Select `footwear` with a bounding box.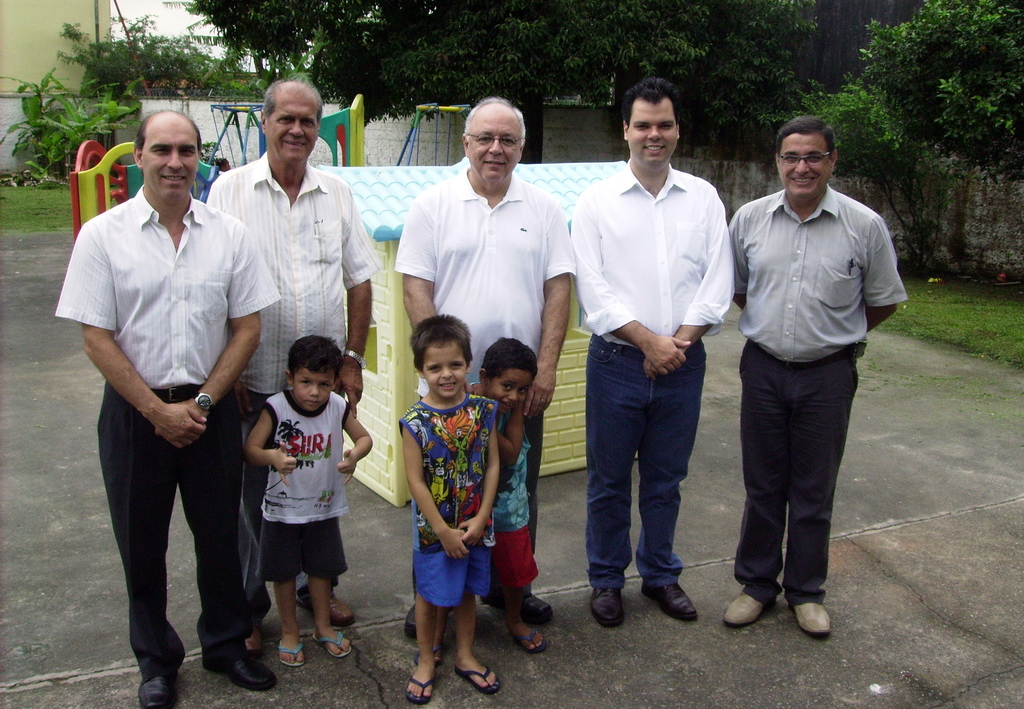
[left=273, top=638, right=307, bottom=665].
